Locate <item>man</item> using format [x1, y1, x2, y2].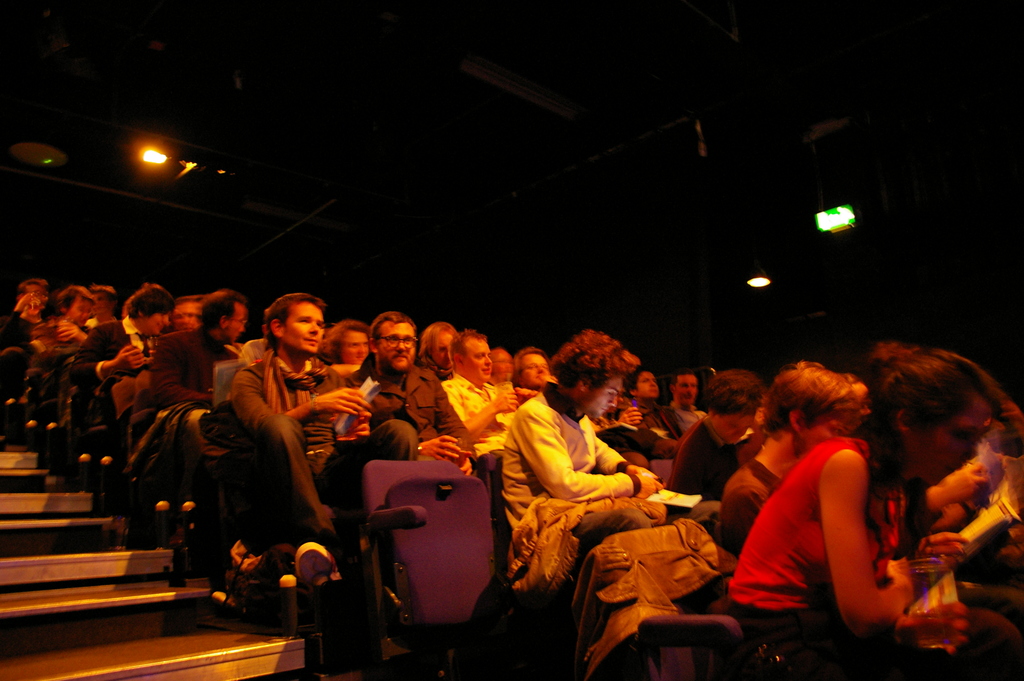
[493, 330, 668, 675].
